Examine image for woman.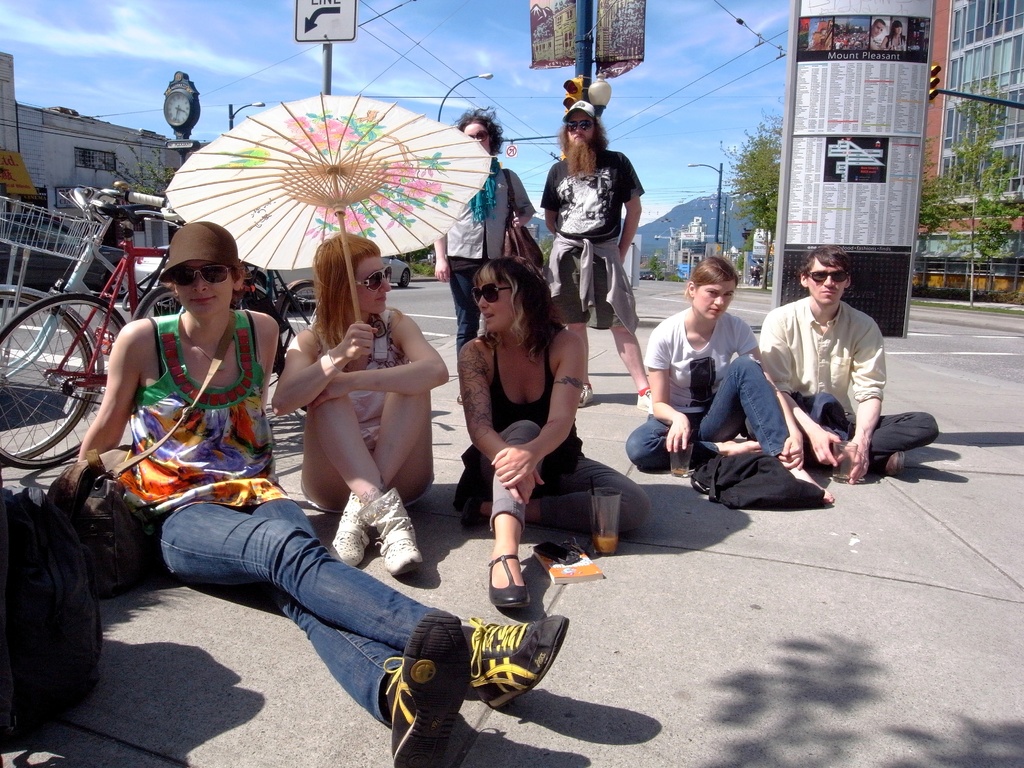
Examination result: 456 258 650 611.
